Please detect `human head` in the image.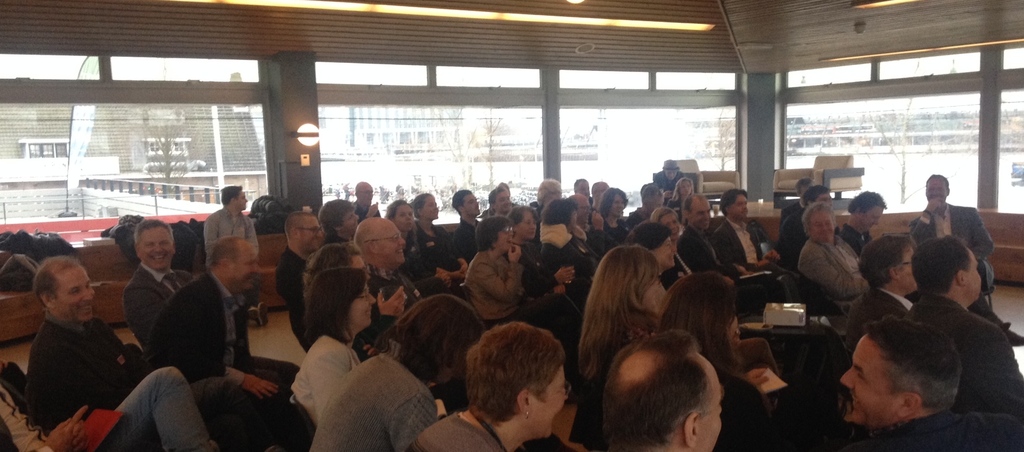
l=413, t=193, r=440, b=220.
